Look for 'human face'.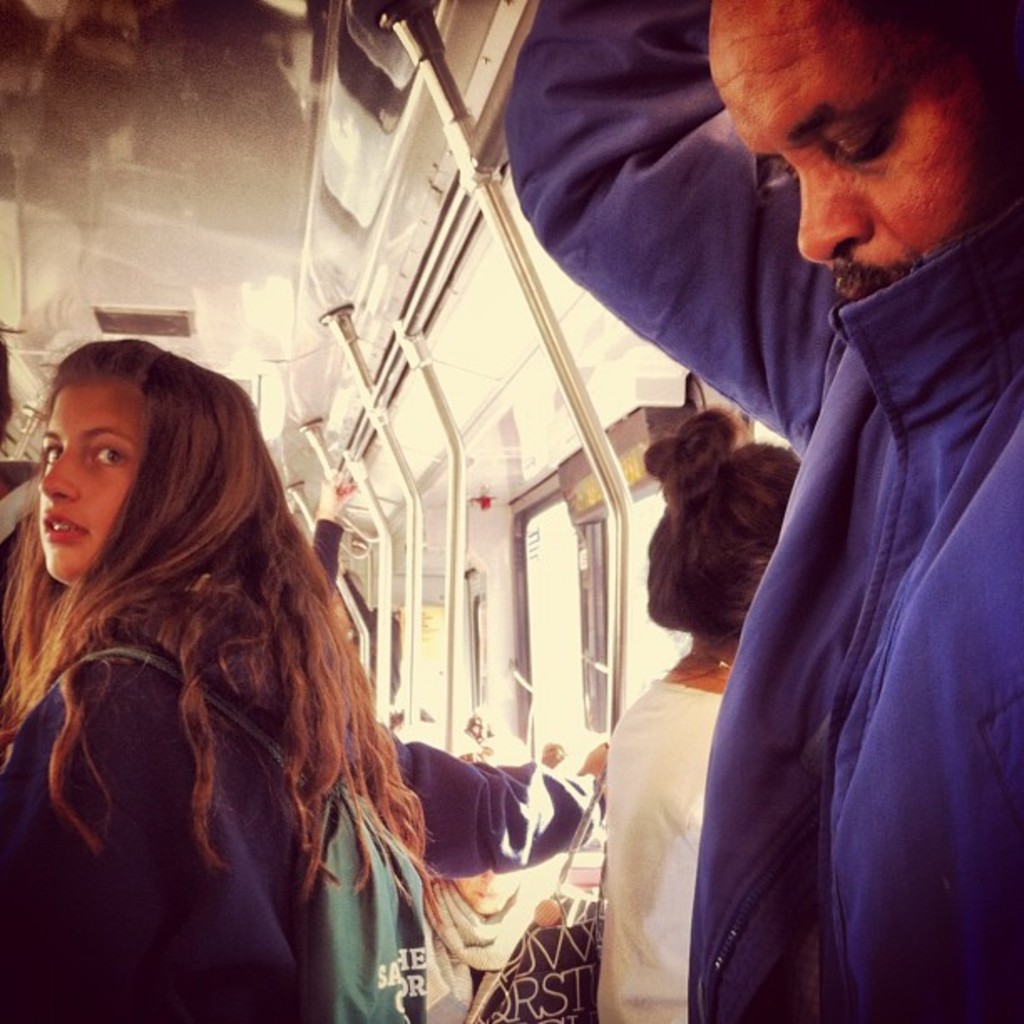
Found: 40/376/141/581.
